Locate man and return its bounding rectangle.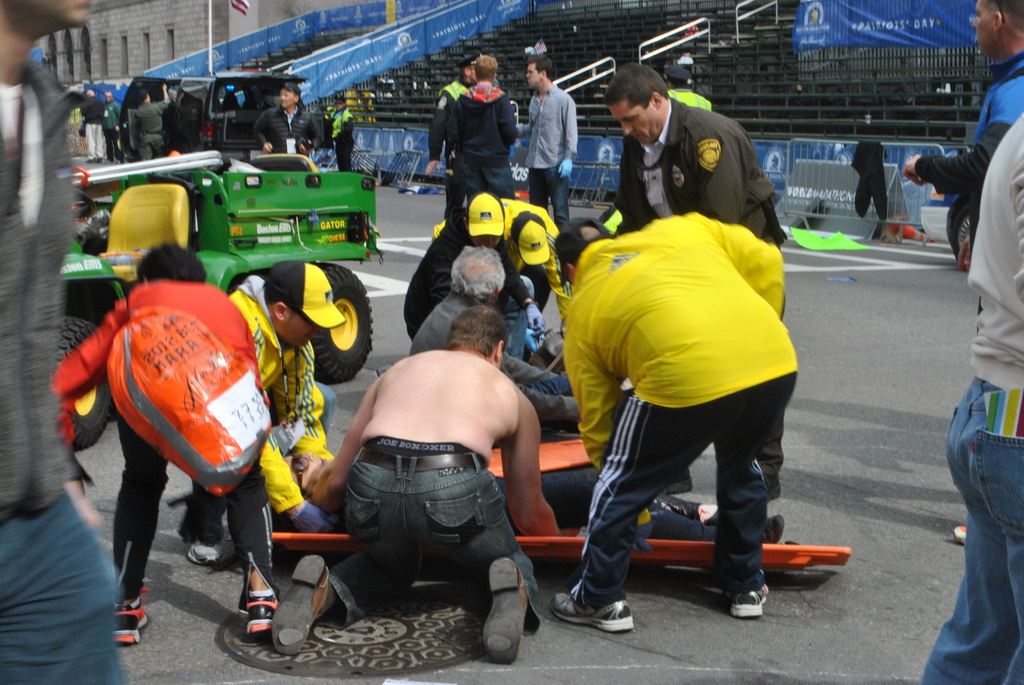
Rect(0, 0, 126, 684).
